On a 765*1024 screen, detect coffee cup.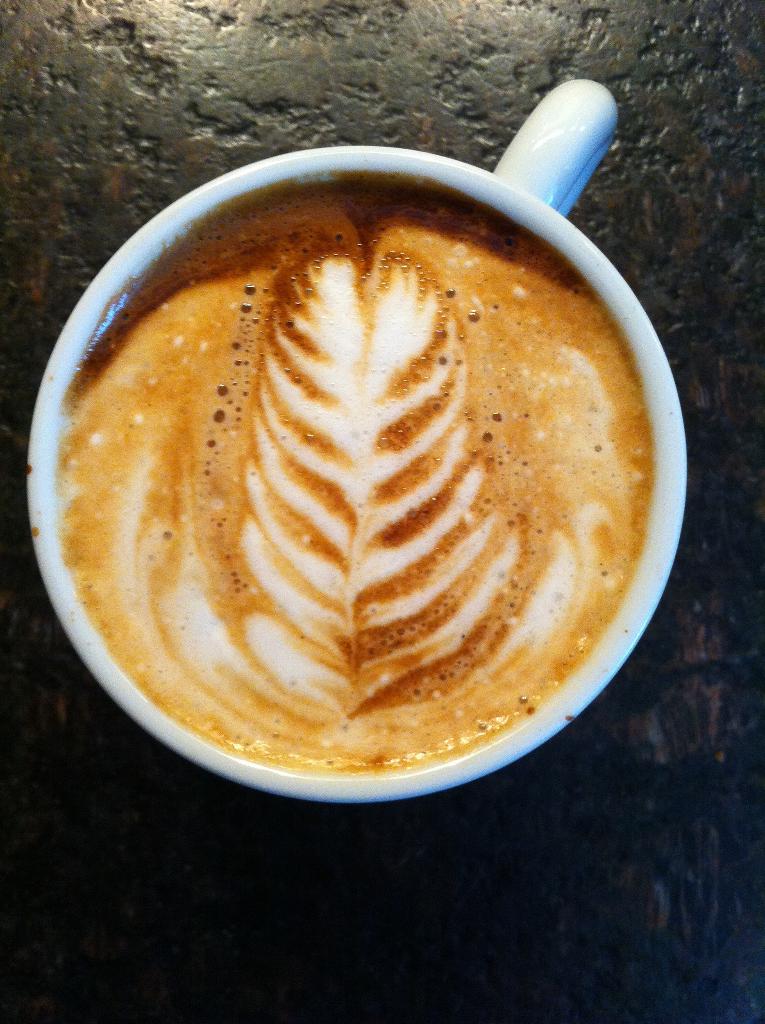
17,69,688,811.
